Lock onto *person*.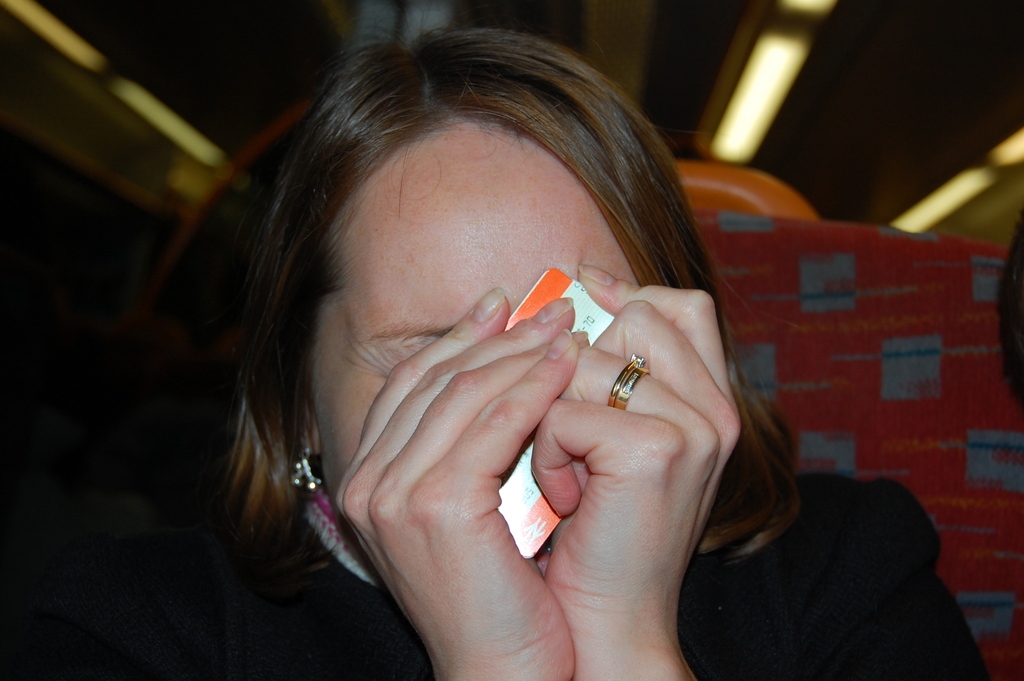
Locked: bbox=[214, 49, 876, 665].
